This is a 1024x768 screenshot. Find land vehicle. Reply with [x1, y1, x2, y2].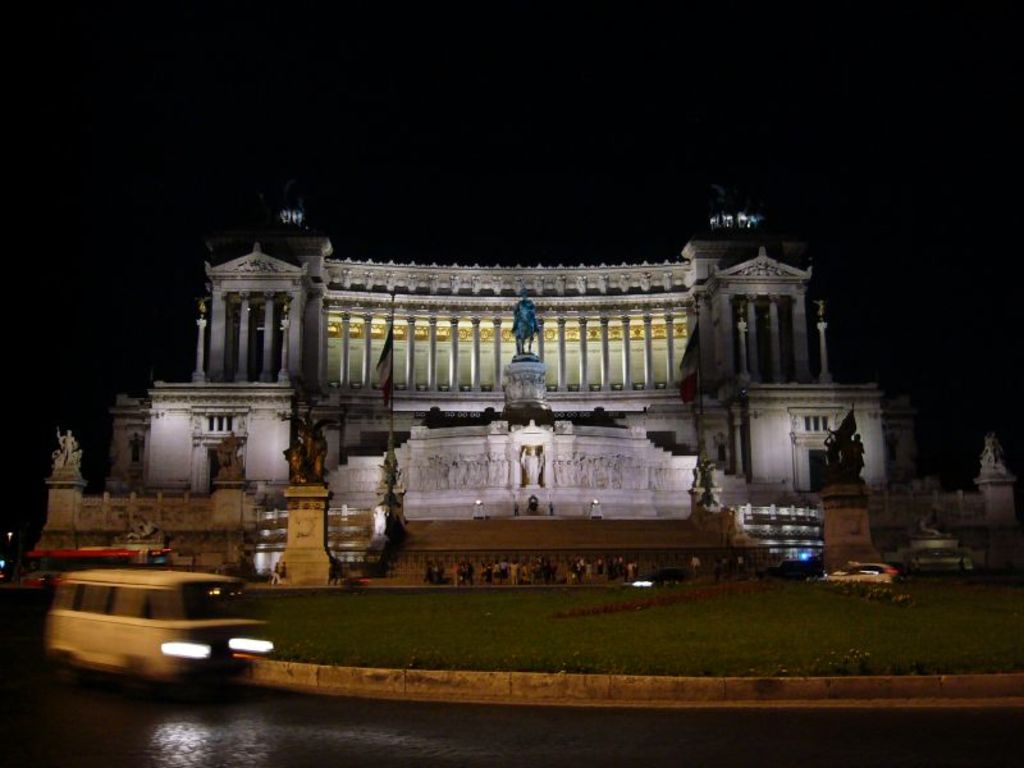
[823, 558, 900, 589].
